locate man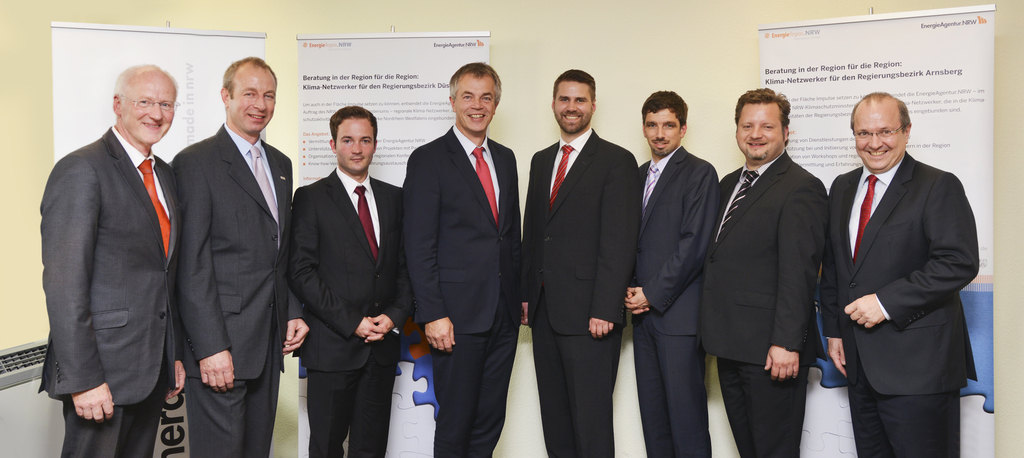
(x1=403, y1=61, x2=524, y2=457)
